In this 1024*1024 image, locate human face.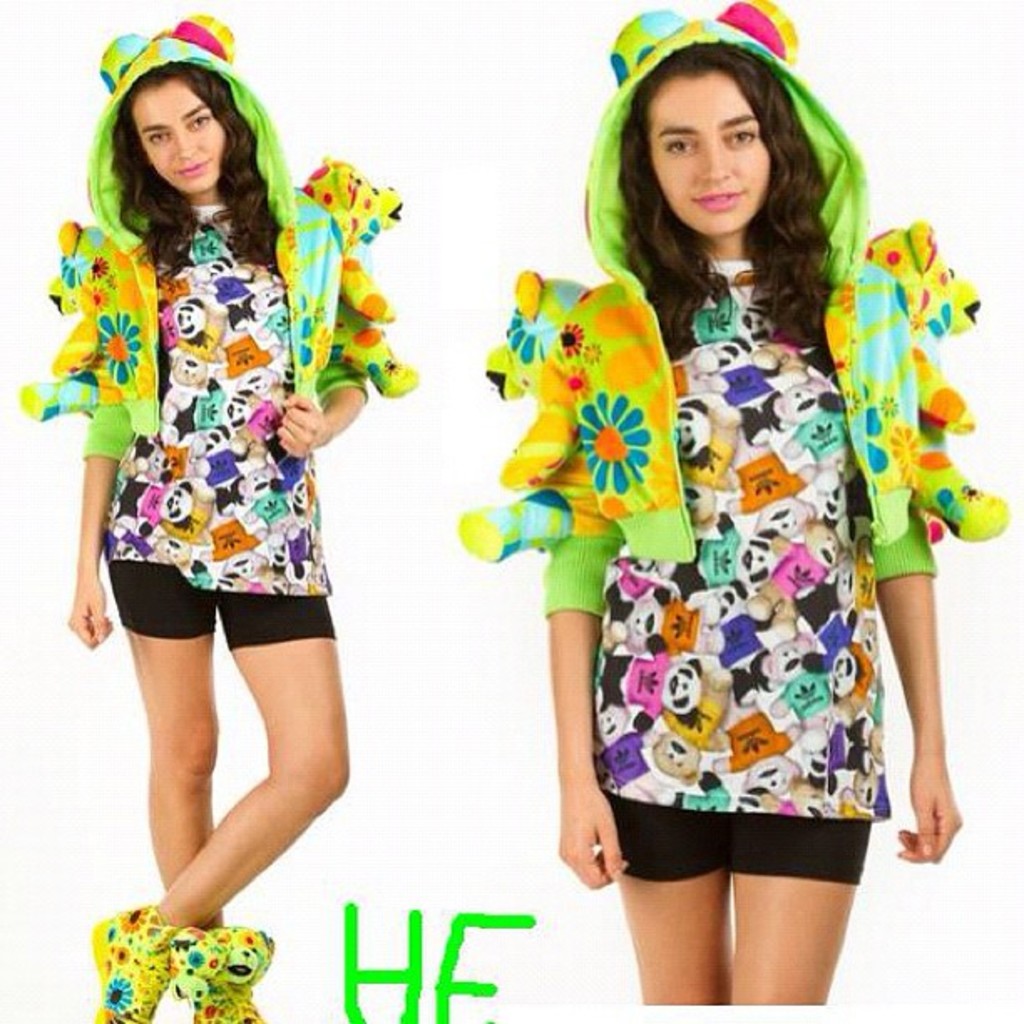
Bounding box: crop(649, 72, 771, 233).
